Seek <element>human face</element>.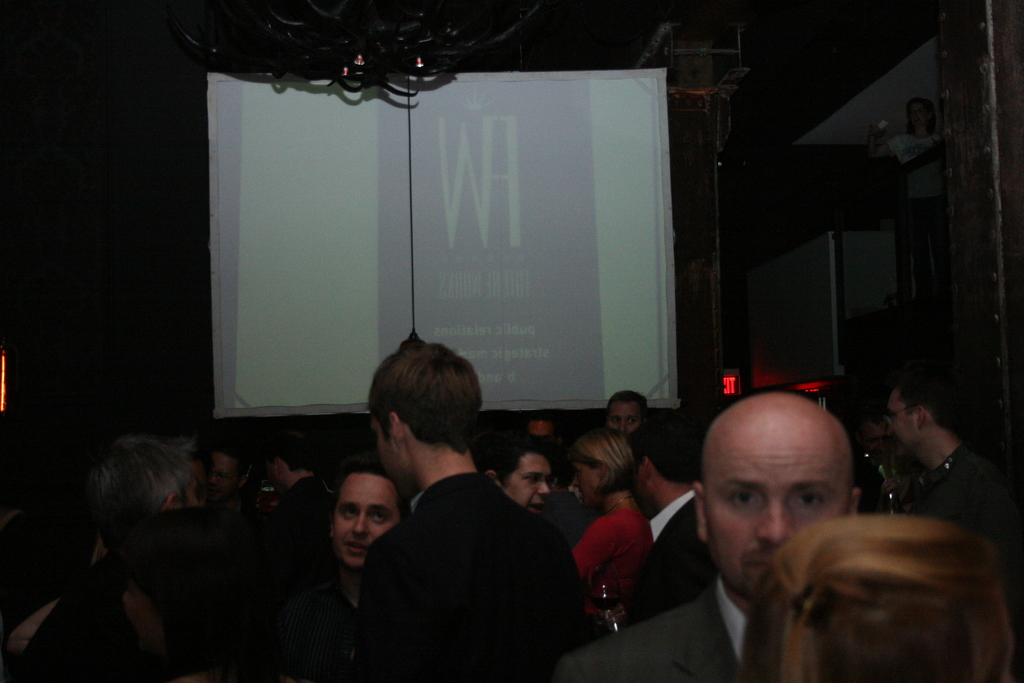
bbox(210, 453, 239, 497).
